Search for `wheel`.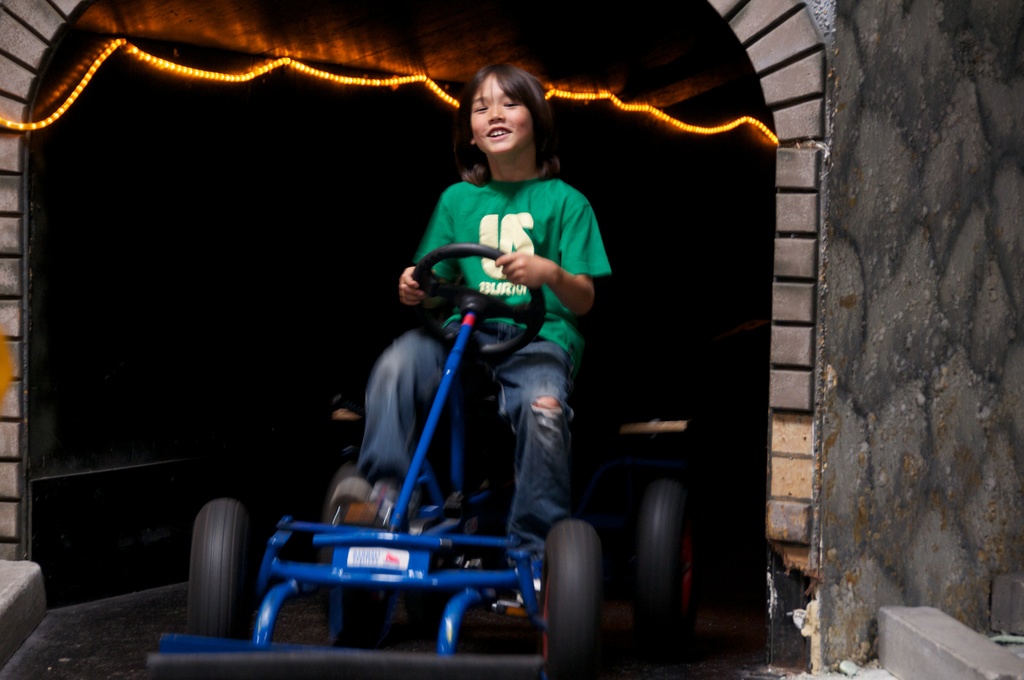
Found at 422/238/547/359.
